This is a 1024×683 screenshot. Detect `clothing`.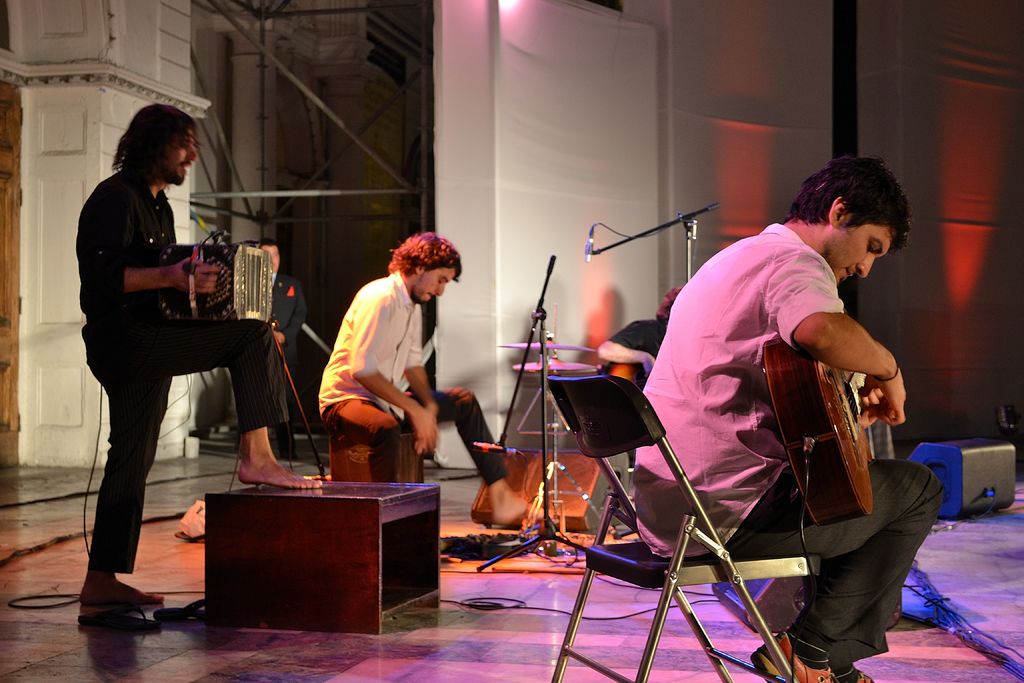
(left=605, top=317, right=666, bottom=359).
